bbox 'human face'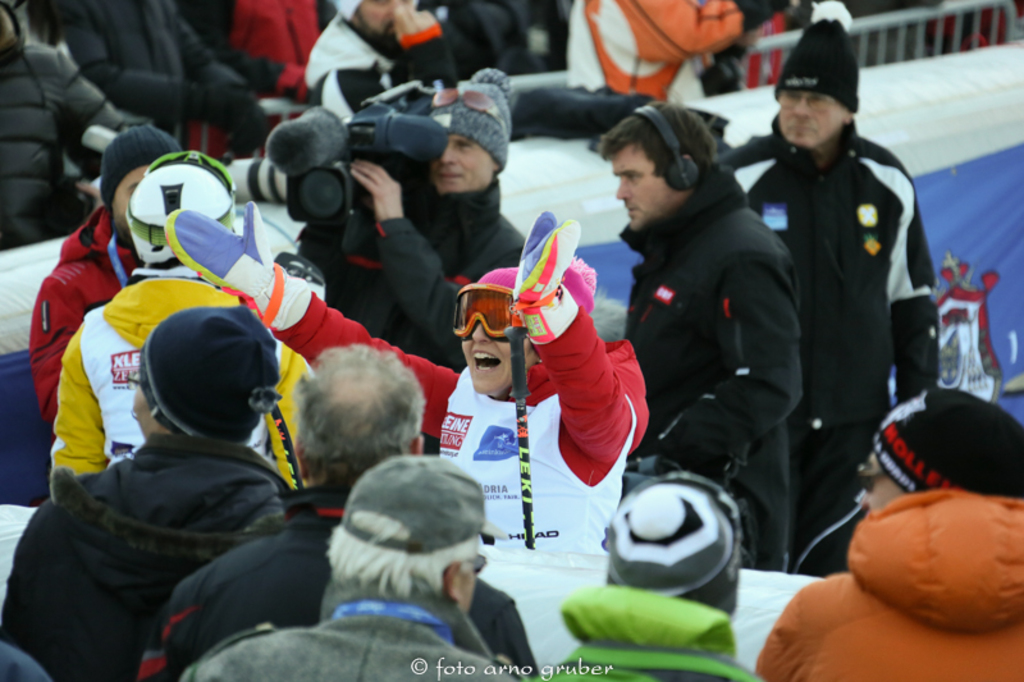
l=614, t=143, r=671, b=230
